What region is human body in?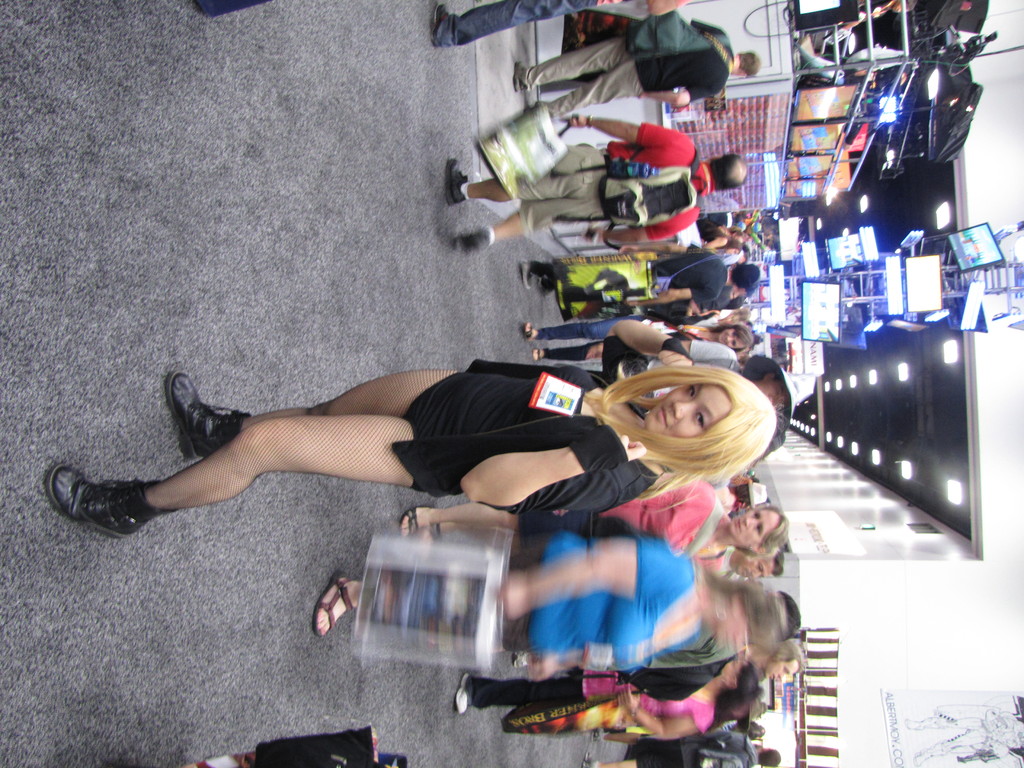
x1=427, y1=0, x2=715, y2=54.
